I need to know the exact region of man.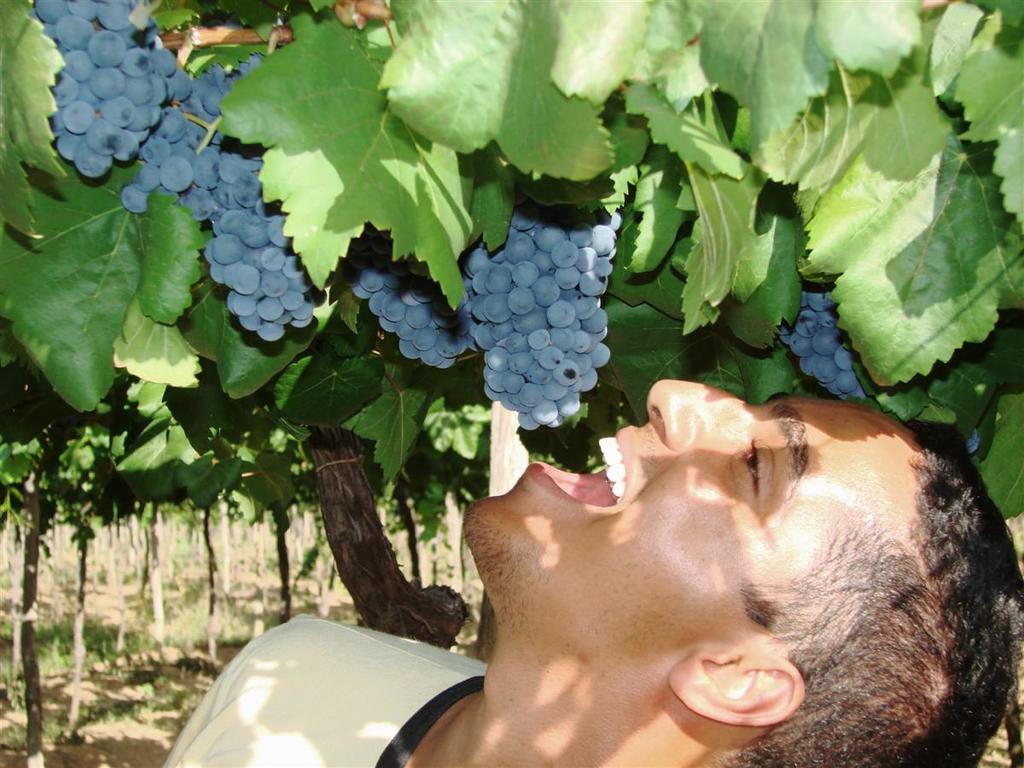
Region: 294,335,1023,765.
